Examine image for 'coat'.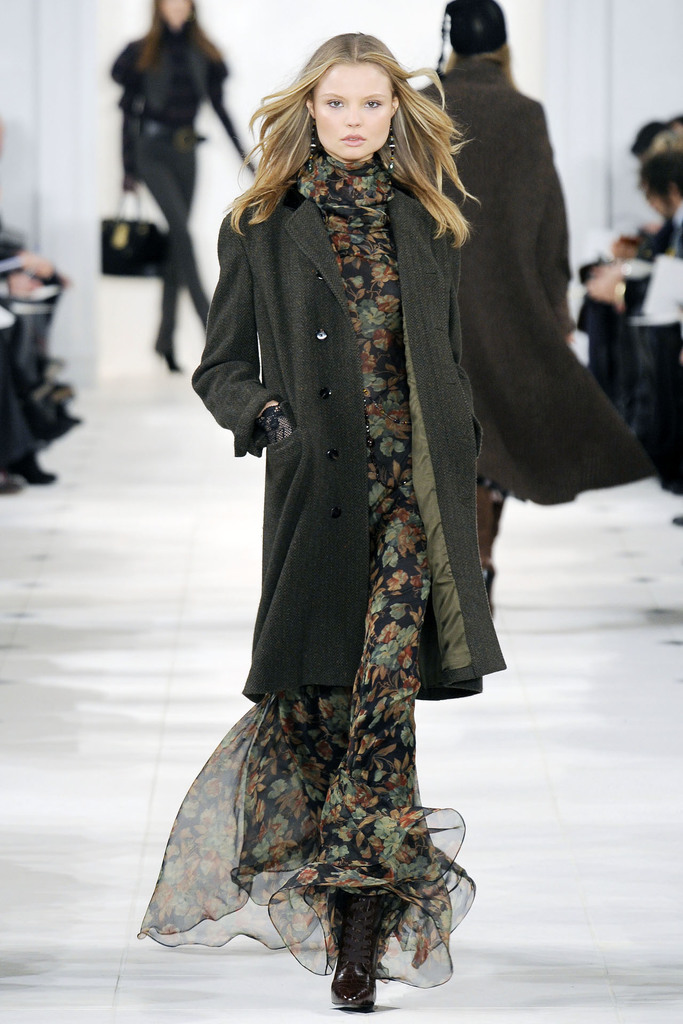
Examination result: crop(193, 162, 493, 684).
